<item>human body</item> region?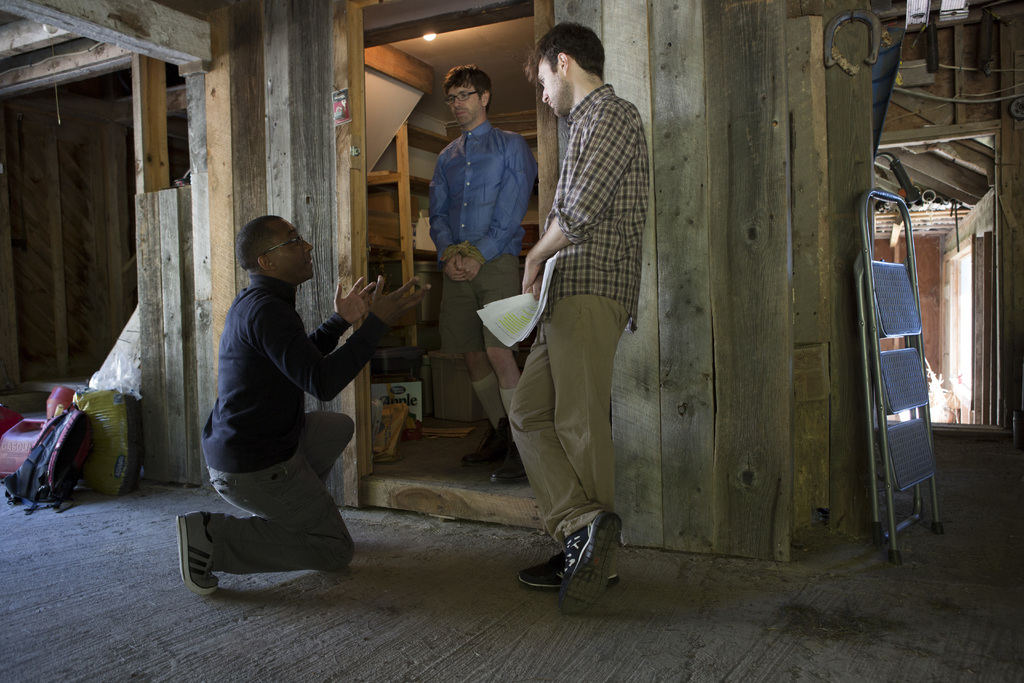
<region>425, 118, 539, 486</region>
